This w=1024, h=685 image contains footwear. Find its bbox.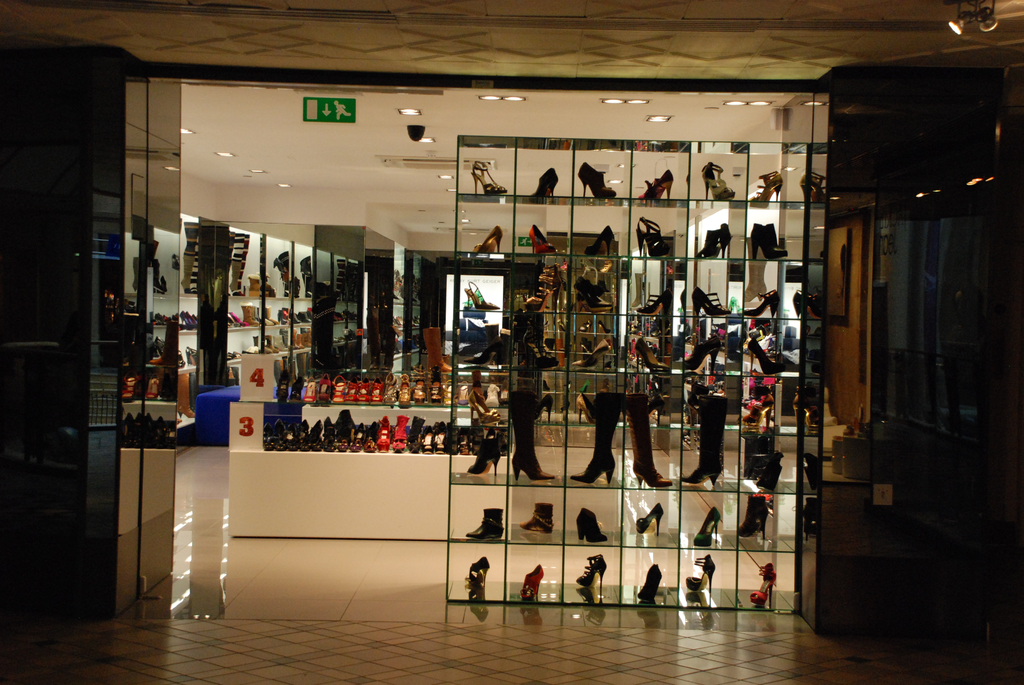
(x1=302, y1=377, x2=317, y2=403).
